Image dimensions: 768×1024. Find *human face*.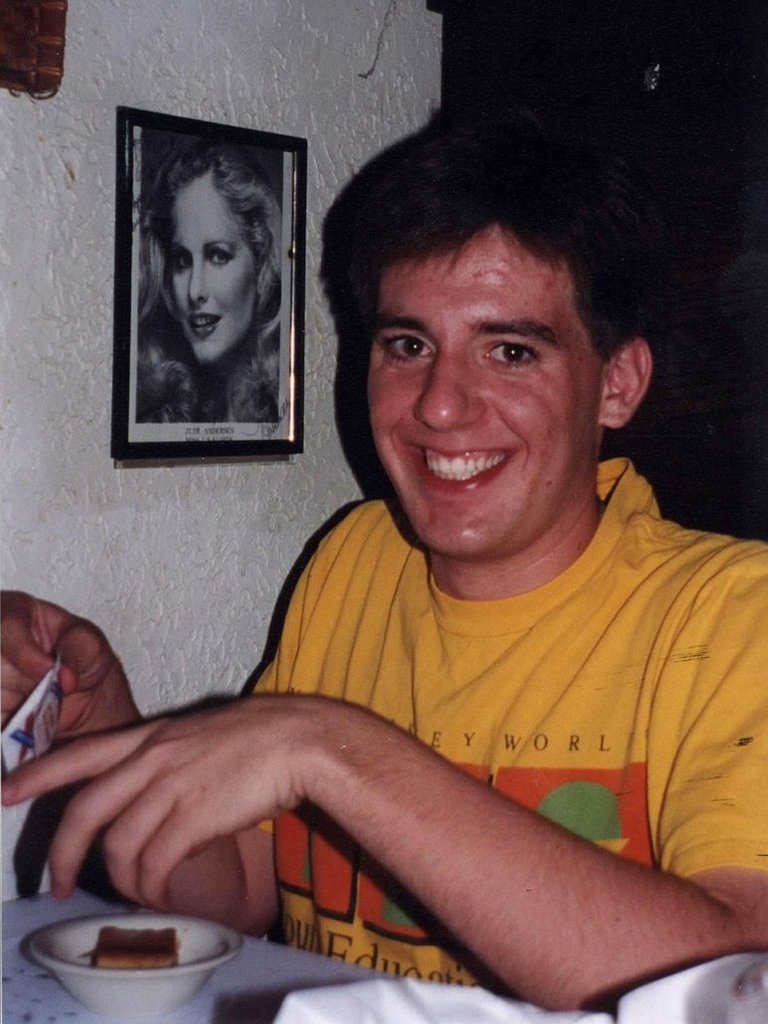
x1=368, y1=229, x2=602, y2=562.
